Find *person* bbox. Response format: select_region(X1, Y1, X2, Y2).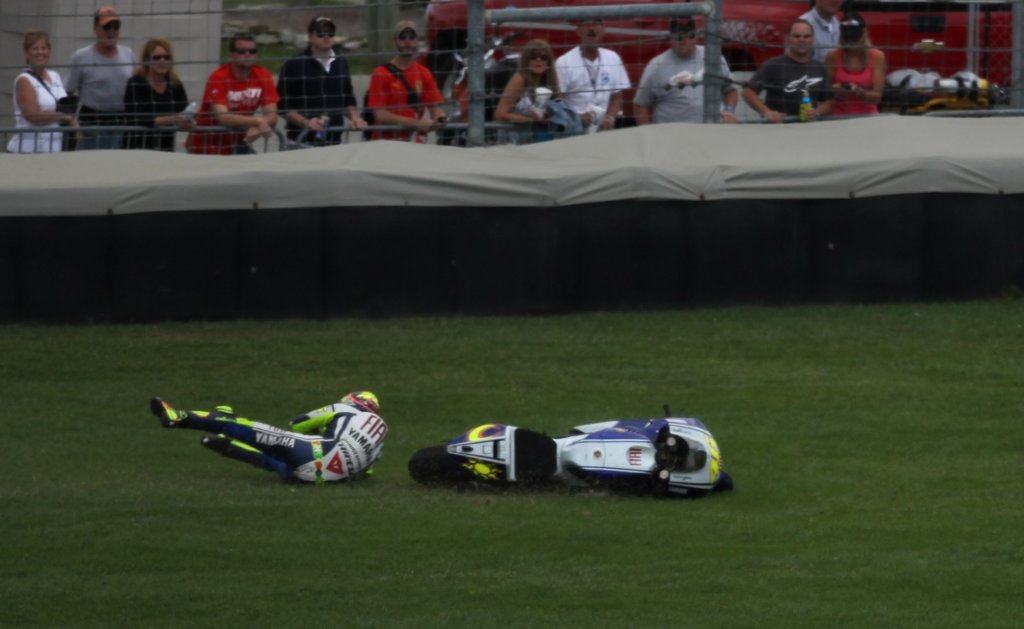
select_region(752, 10, 836, 123).
